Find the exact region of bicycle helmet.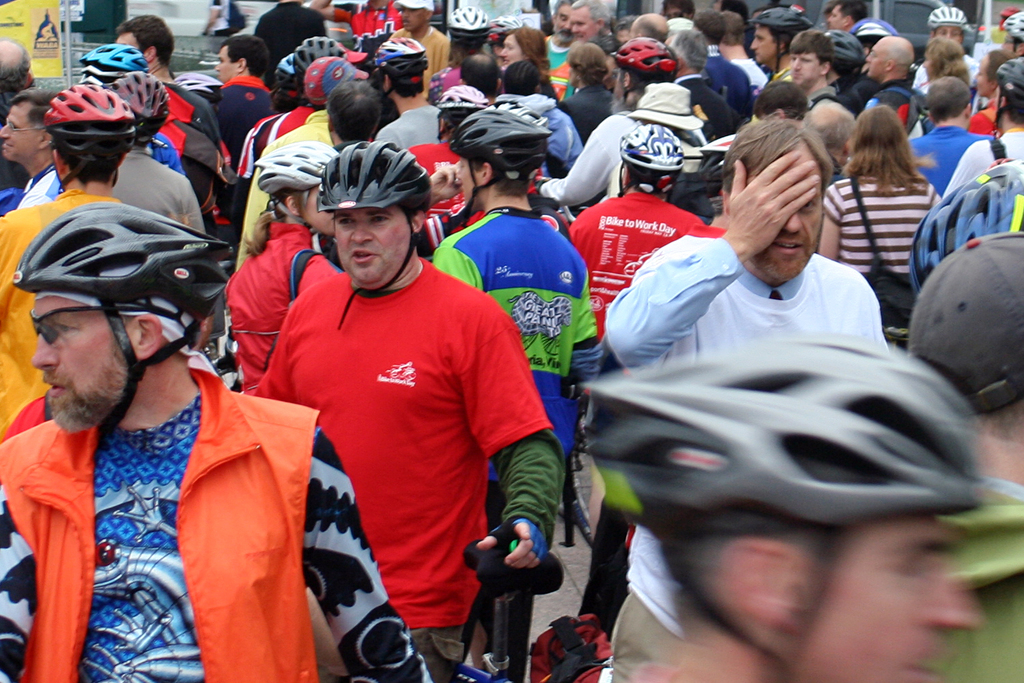
Exact region: x1=444 y1=106 x2=555 y2=220.
